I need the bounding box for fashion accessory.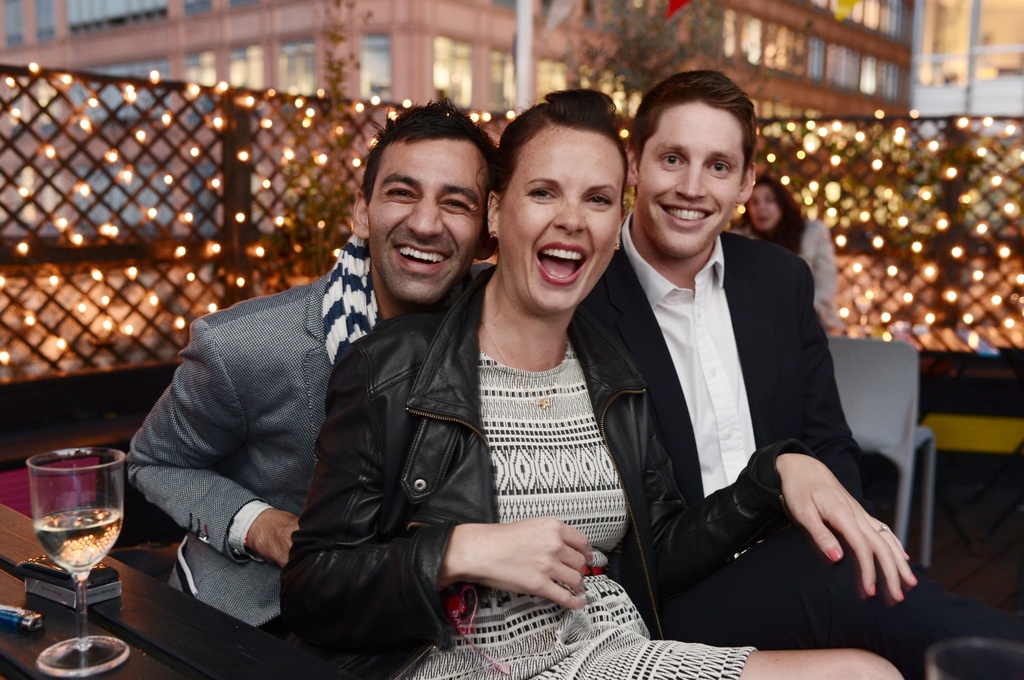
Here it is: box(871, 583, 877, 594).
